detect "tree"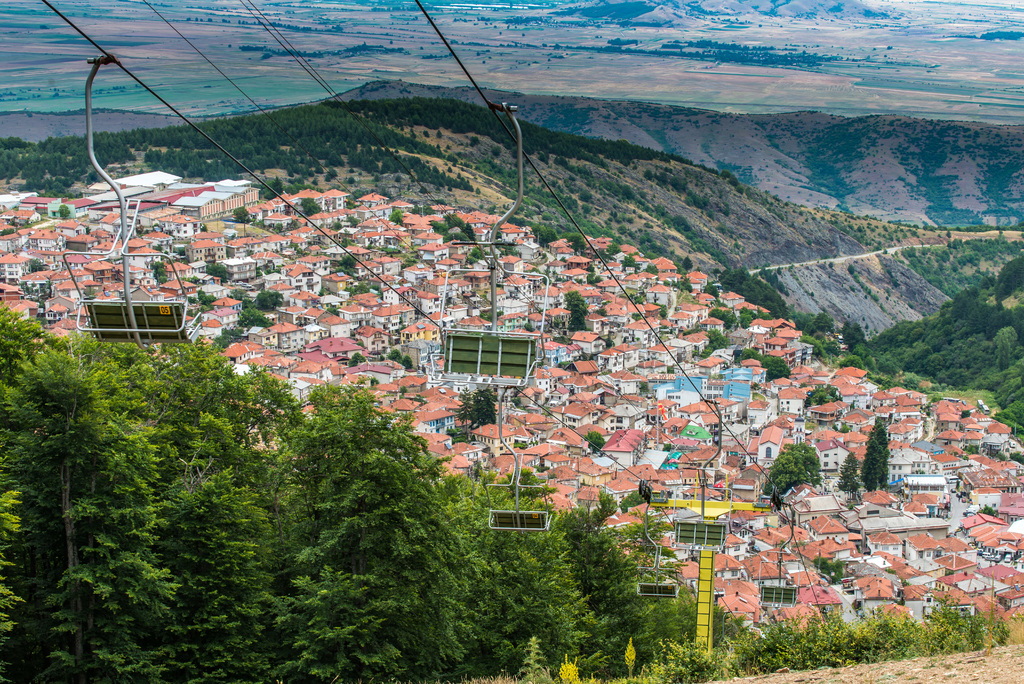
locate(486, 469, 551, 492)
